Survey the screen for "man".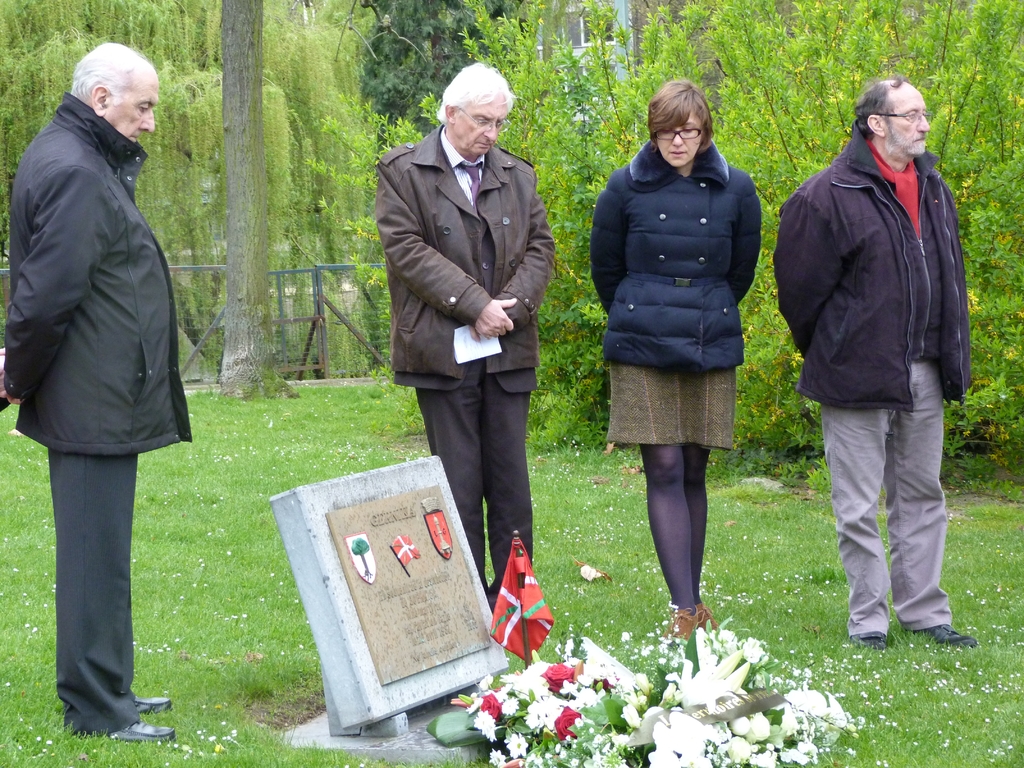
Survey found: 365 60 558 615.
